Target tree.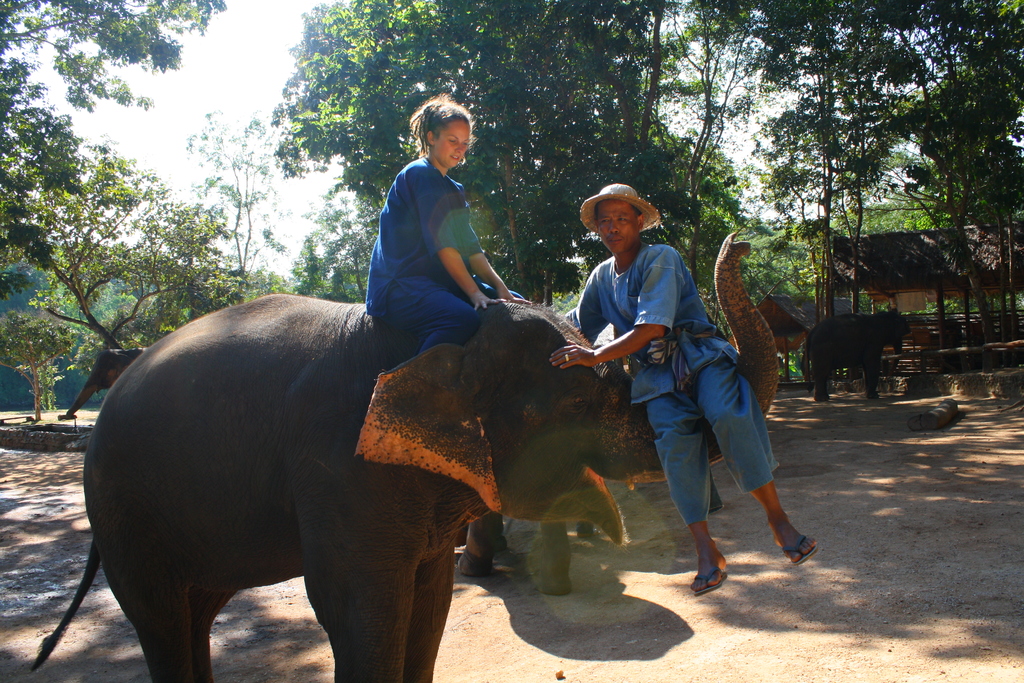
Target region: crop(840, 0, 923, 394).
